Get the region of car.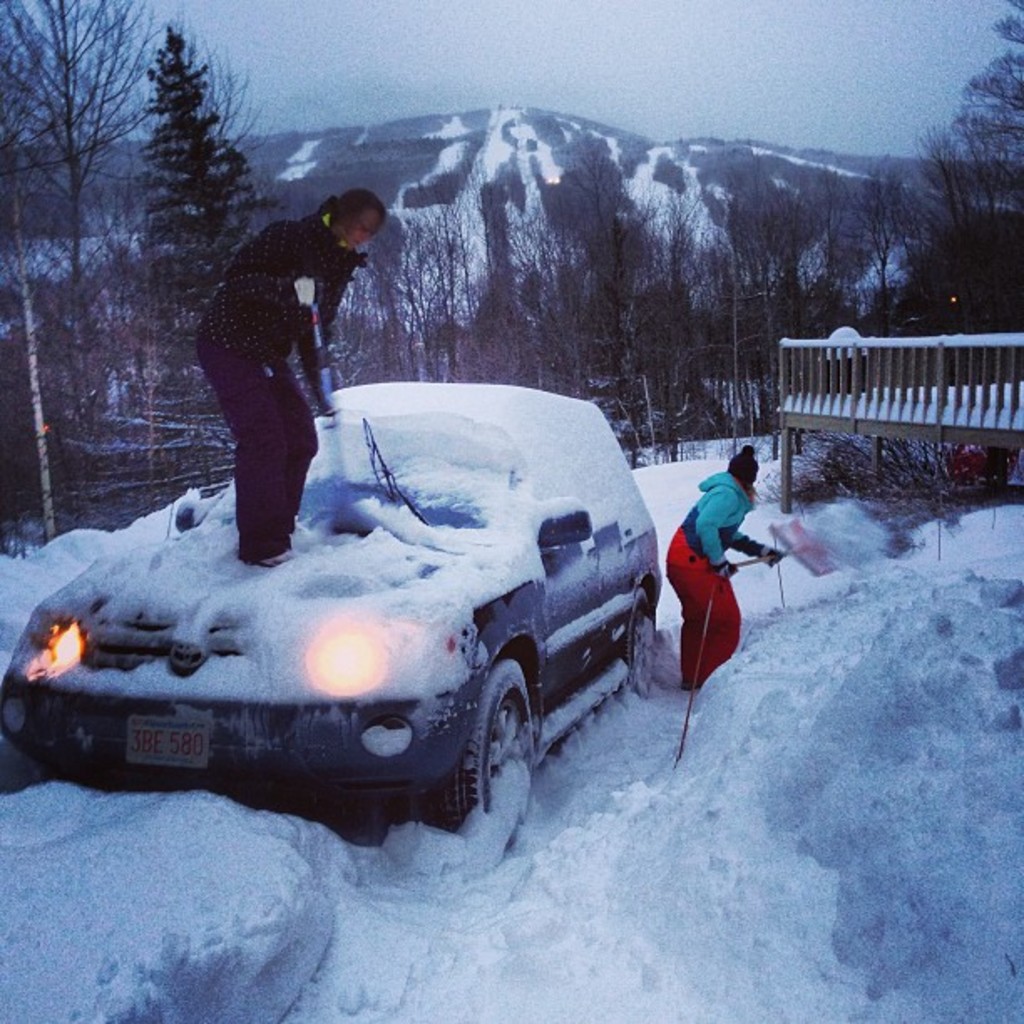
<box>20,368,674,827</box>.
